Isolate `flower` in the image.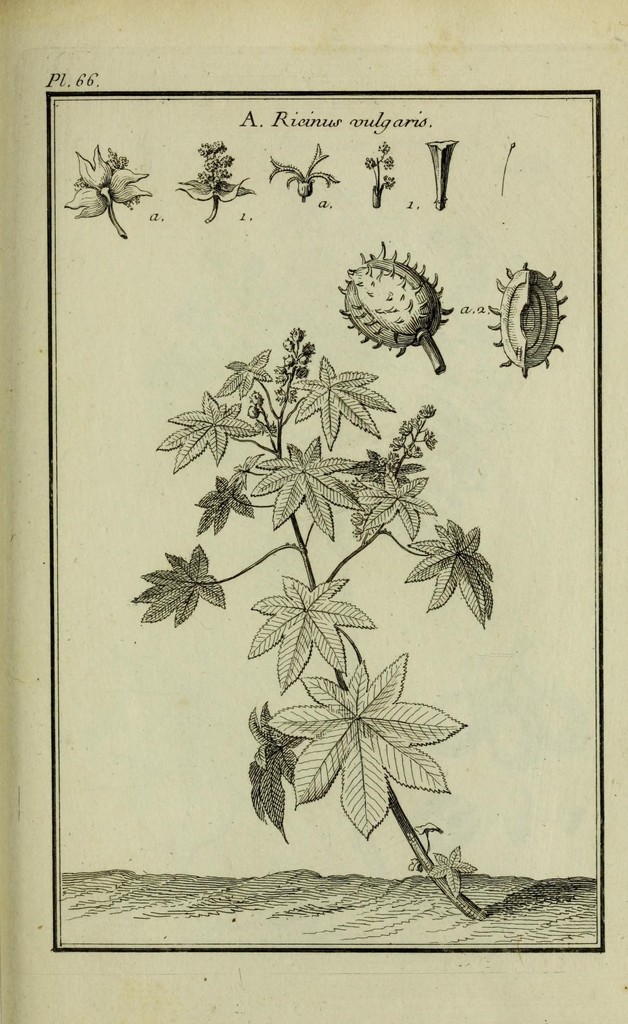
Isolated region: bbox=(154, 390, 250, 471).
